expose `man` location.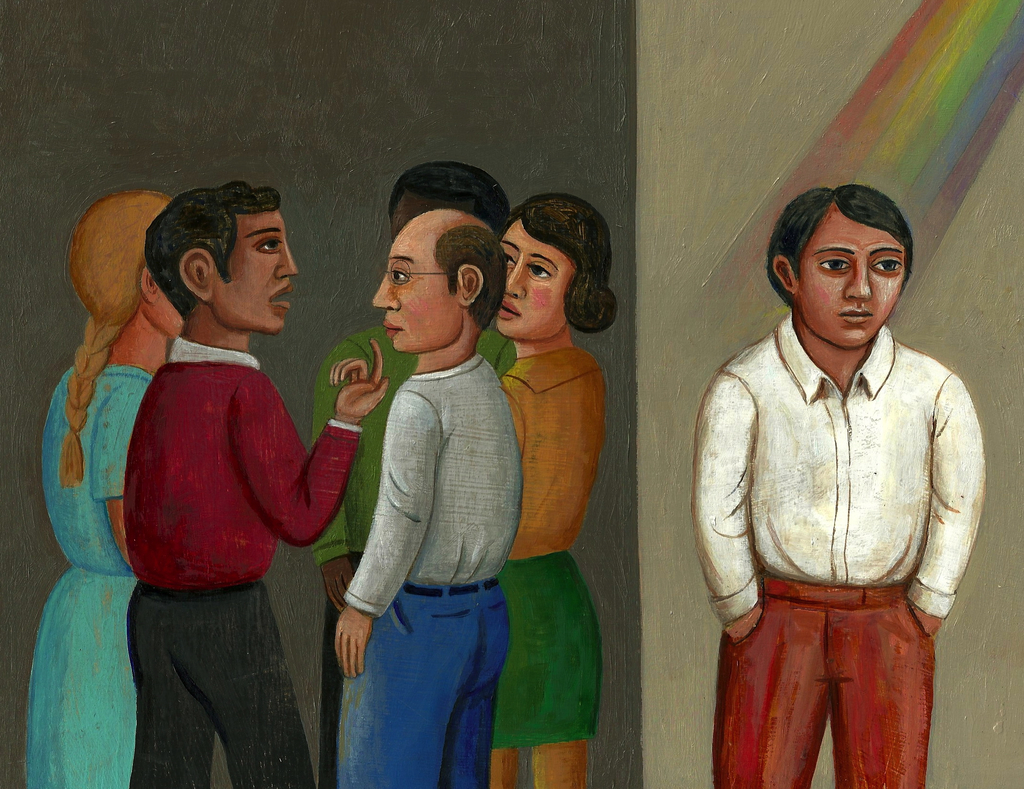
Exposed at 317 159 520 609.
